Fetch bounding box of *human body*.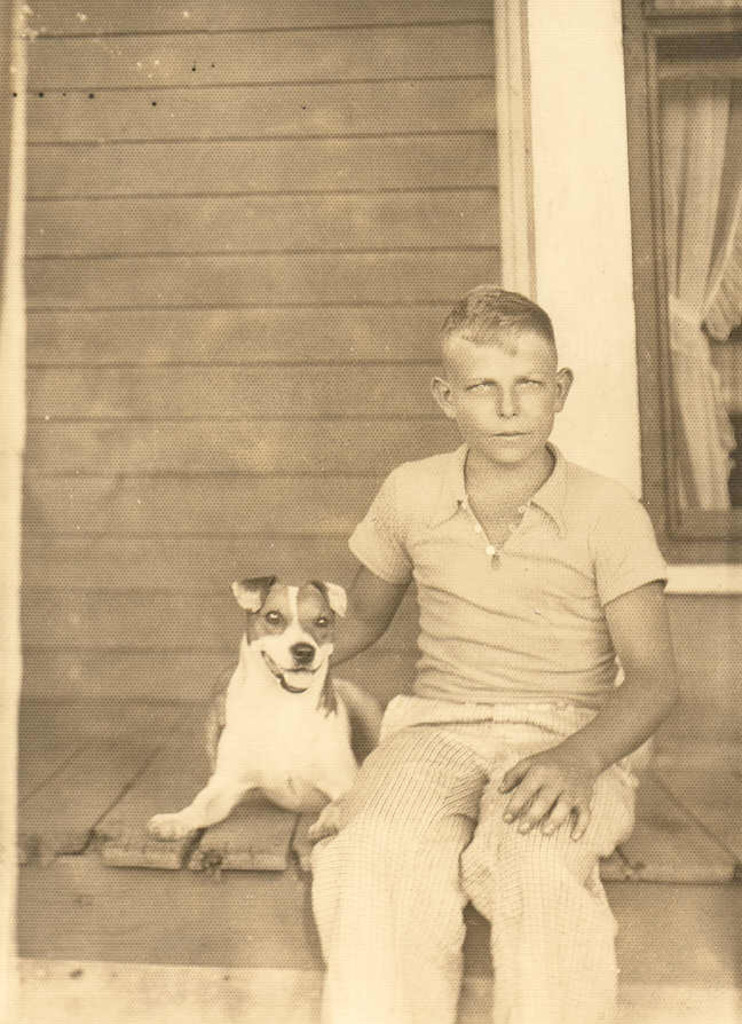
Bbox: (271, 265, 668, 974).
